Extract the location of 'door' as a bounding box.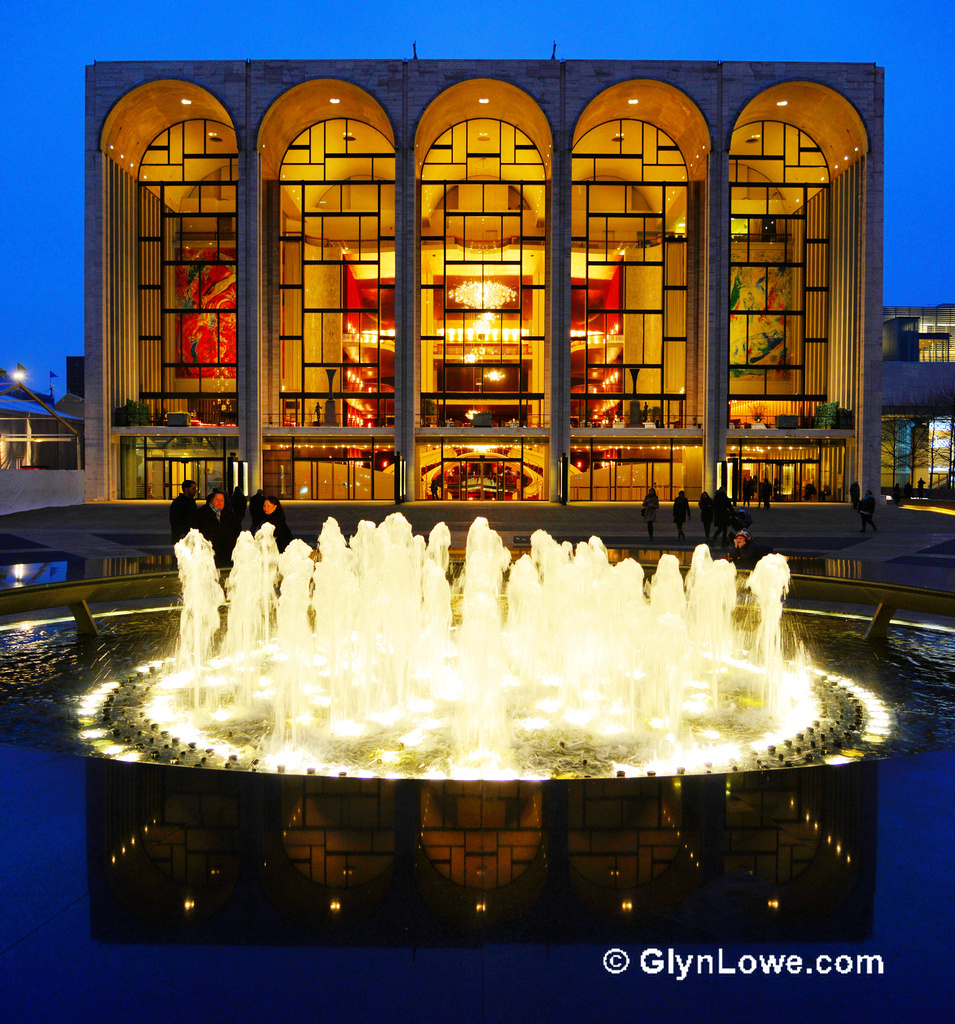
bbox(584, 459, 676, 503).
